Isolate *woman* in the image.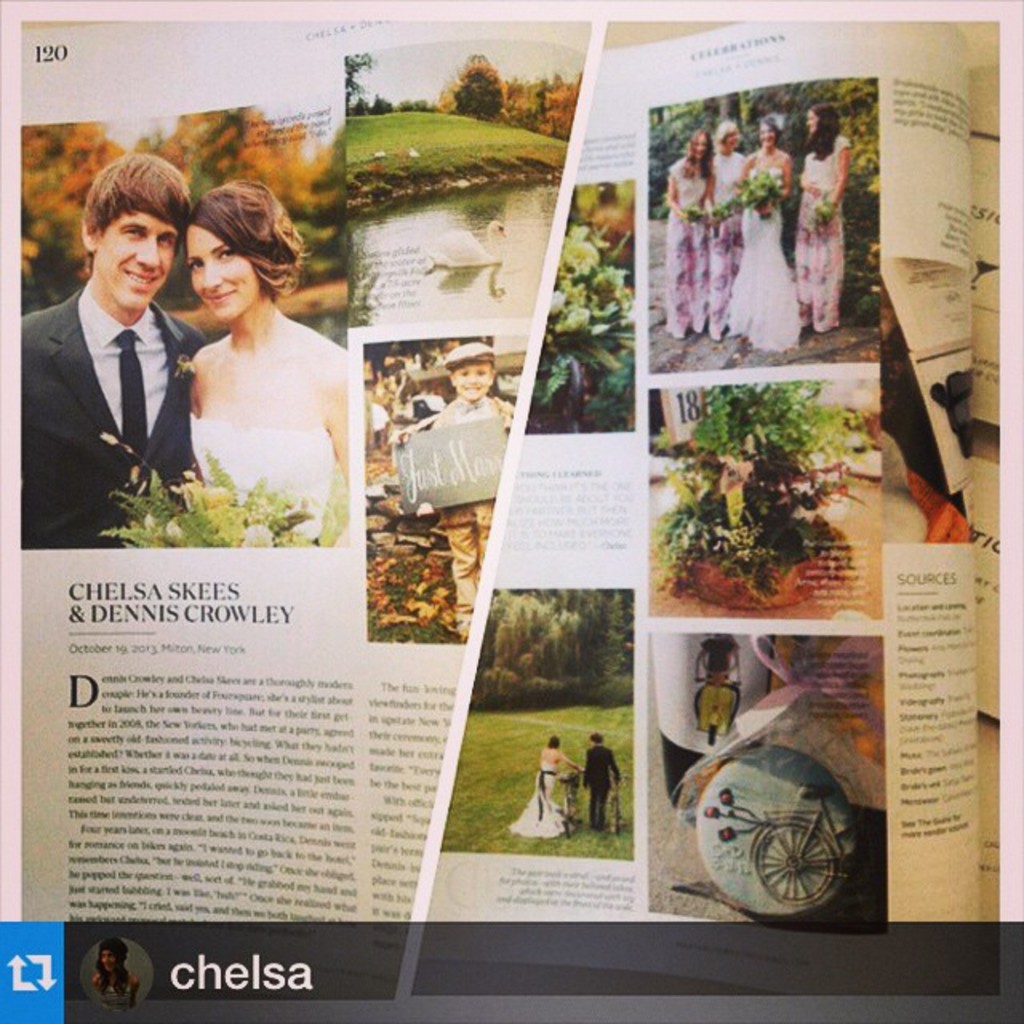
Isolated region: <bbox>720, 110, 808, 363</bbox>.
